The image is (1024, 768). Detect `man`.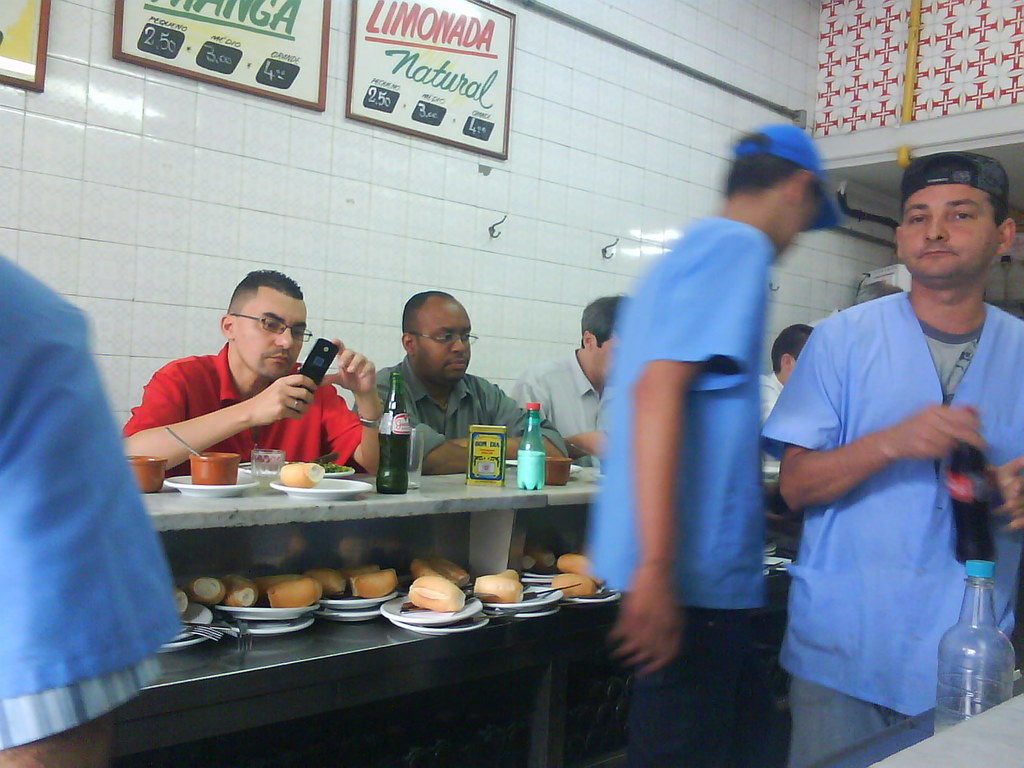
Detection: Rect(361, 288, 568, 471).
